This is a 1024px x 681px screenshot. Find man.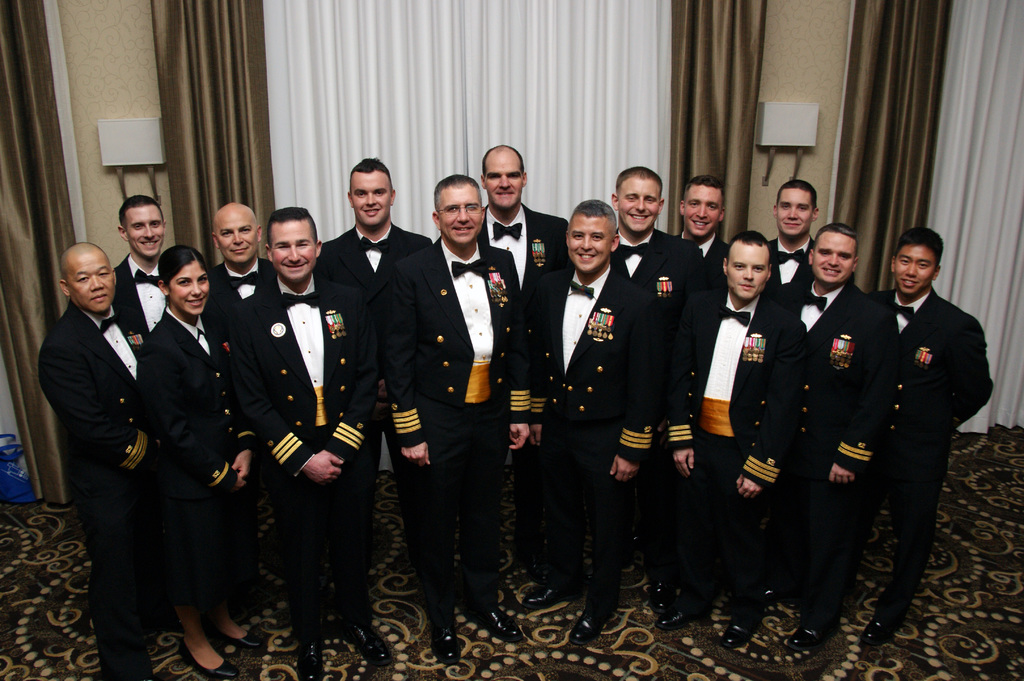
Bounding box: <bbox>870, 225, 997, 656</bbox>.
